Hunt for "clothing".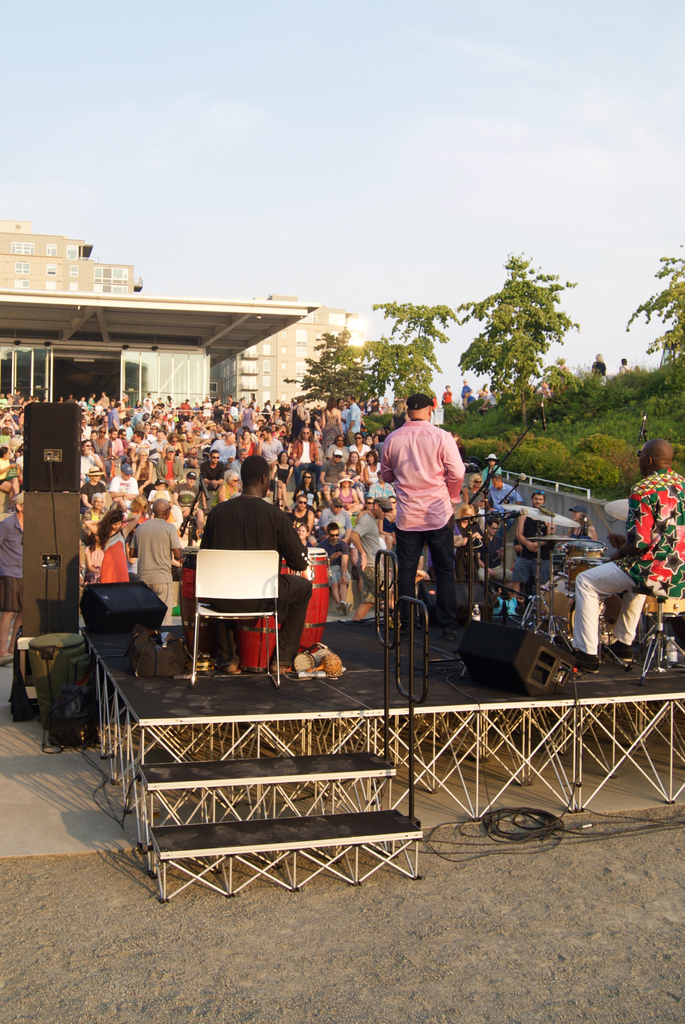
Hunted down at bbox(370, 462, 377, 479).
